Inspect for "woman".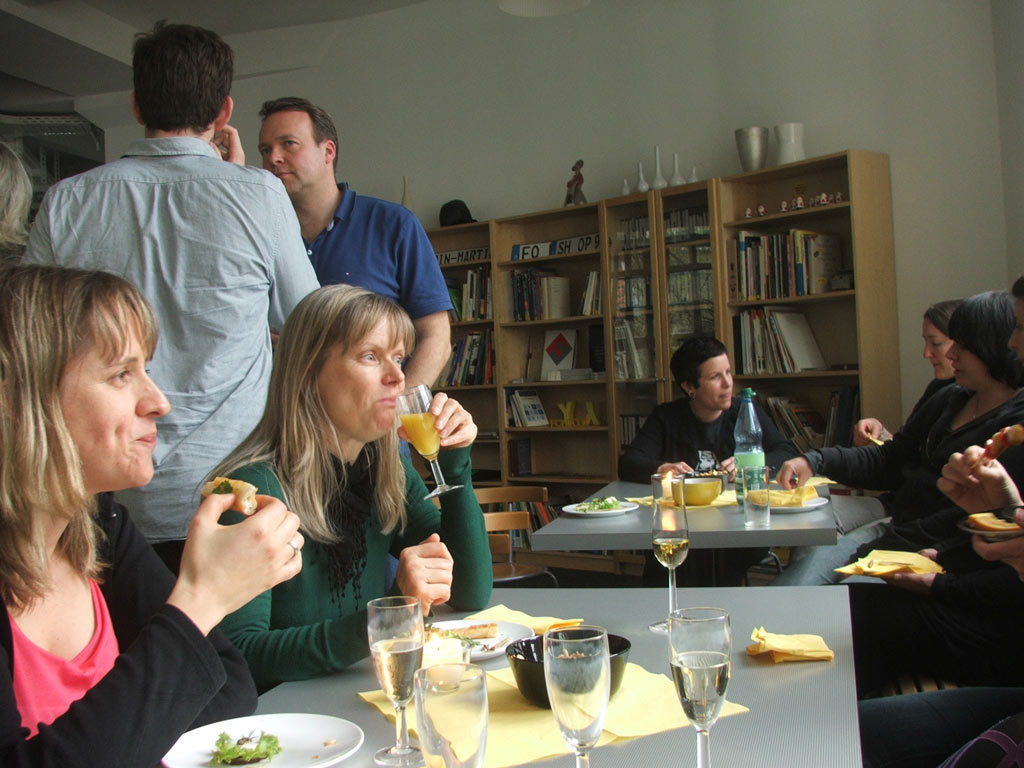
Inspection: 0,263,309,767.
